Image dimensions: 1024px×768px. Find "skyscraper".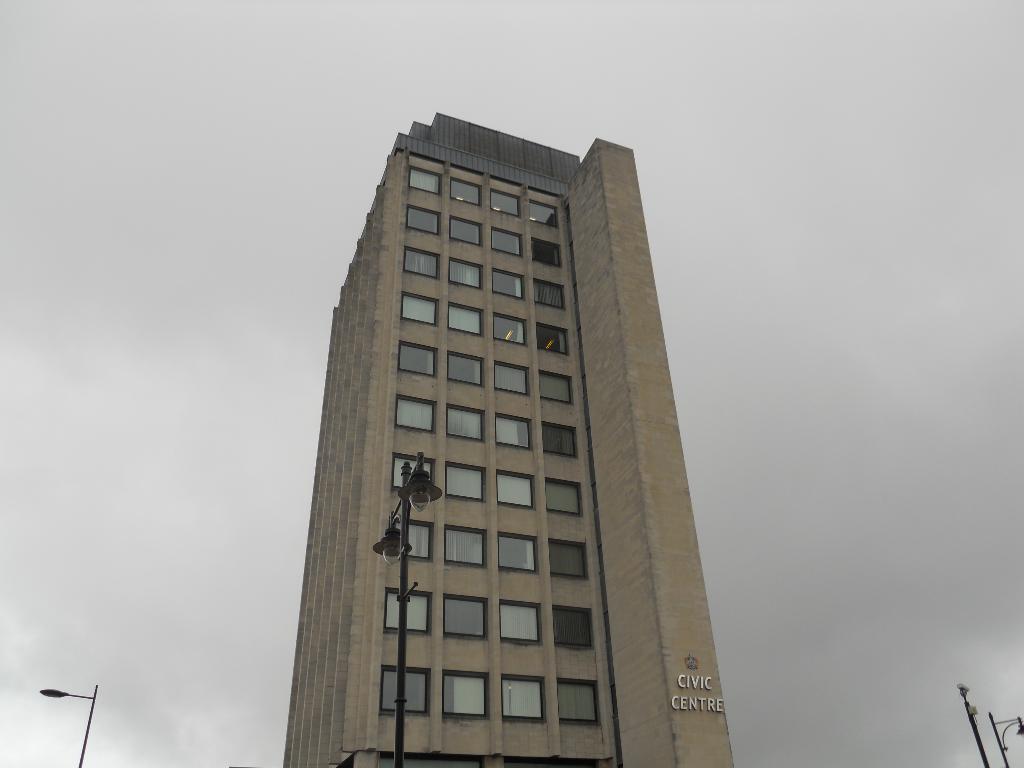
l=244, t=124, r=743, b=754.
